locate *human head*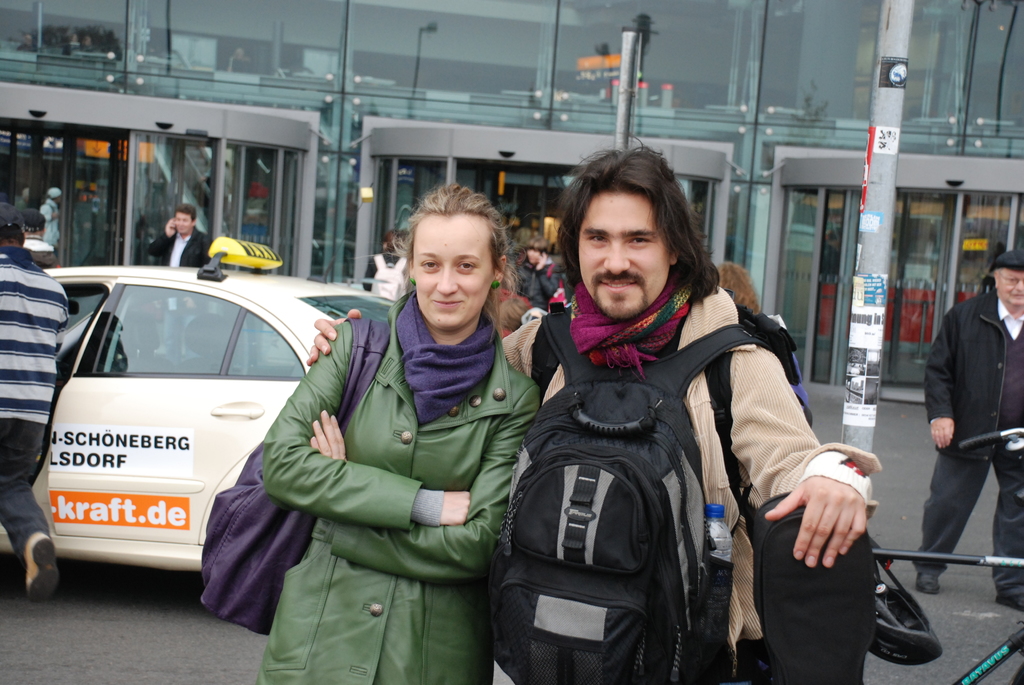
556 138 714 315
